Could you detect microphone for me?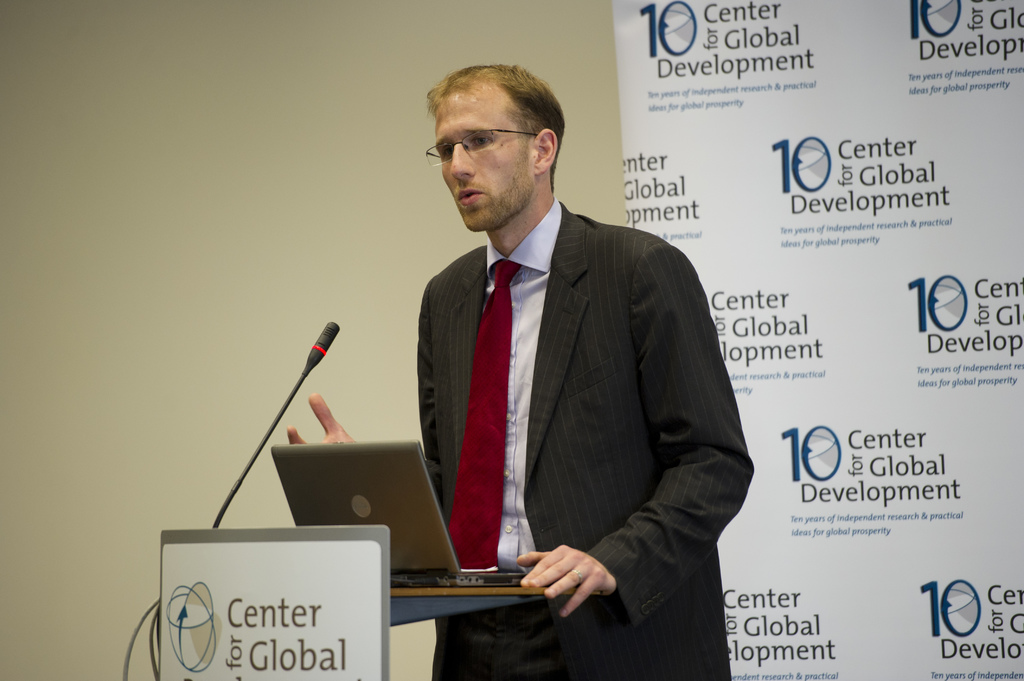
Detection result: bbox=[210, 320, 341, 526].
